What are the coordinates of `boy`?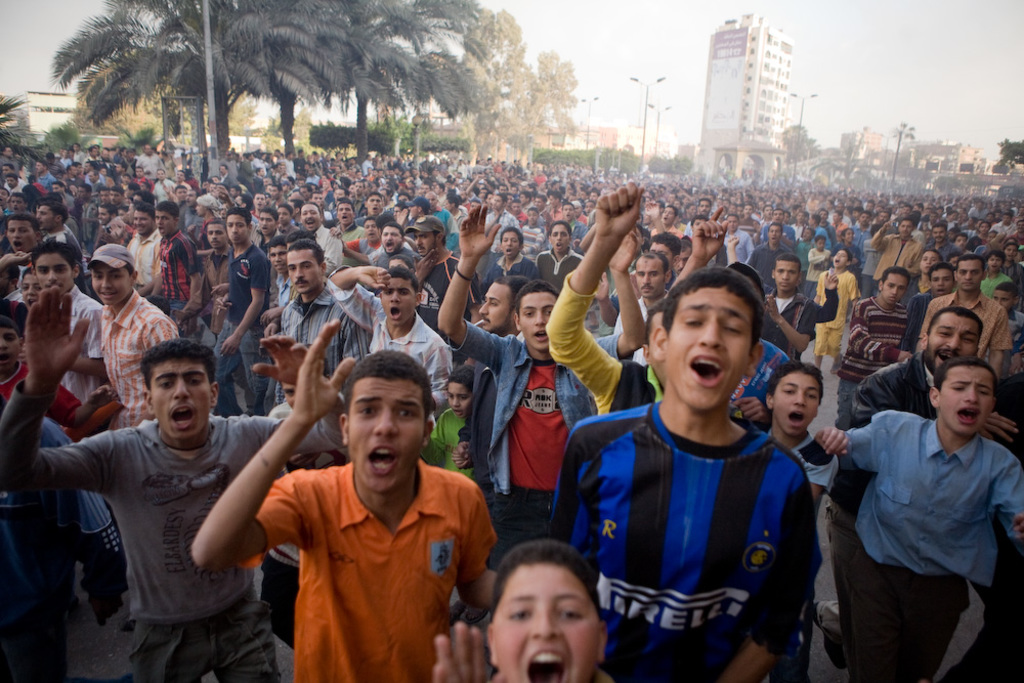
BBox(544, 183, 669, 412).
